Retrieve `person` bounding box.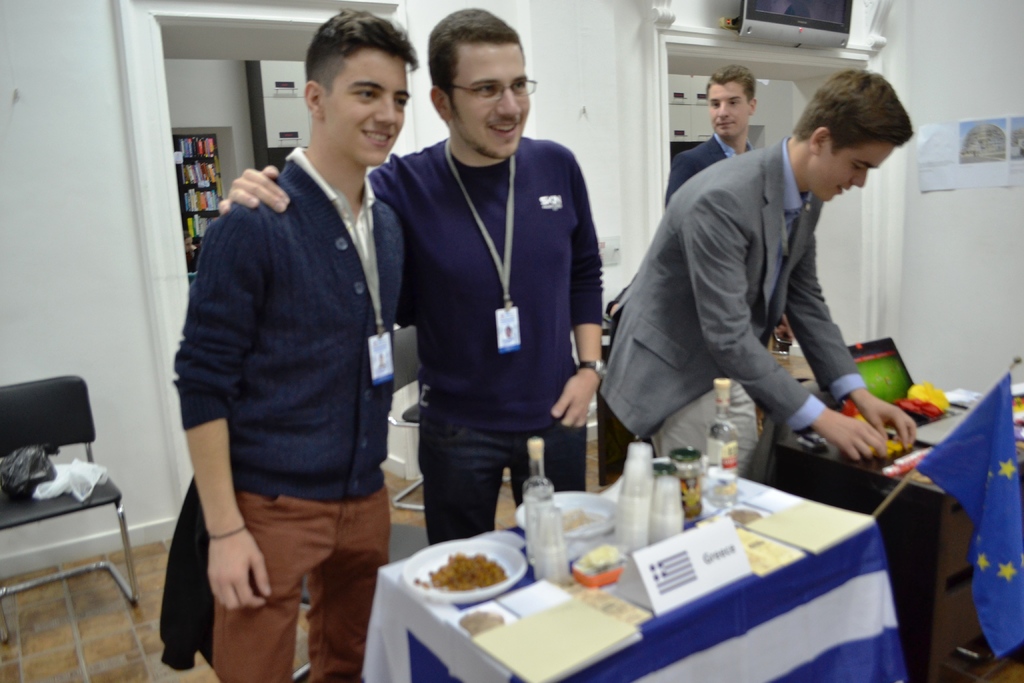
Bounding box: [left=662, top=65, right=788, bottom=350].
